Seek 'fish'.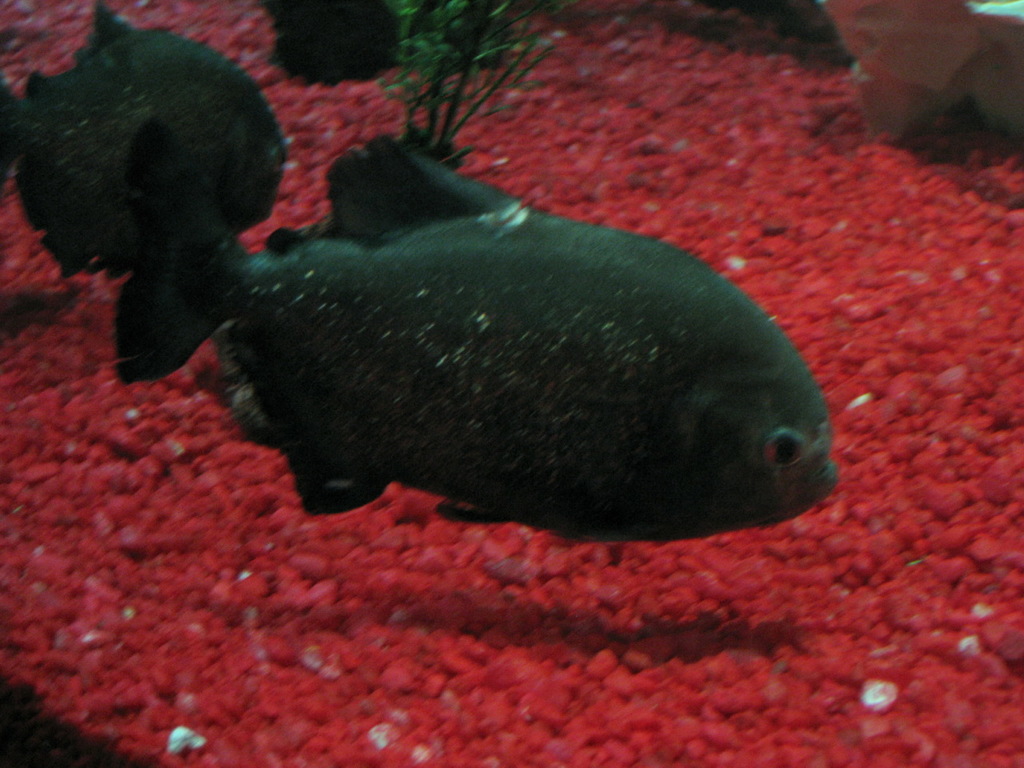
BBox(124, 142, 846, 551).
